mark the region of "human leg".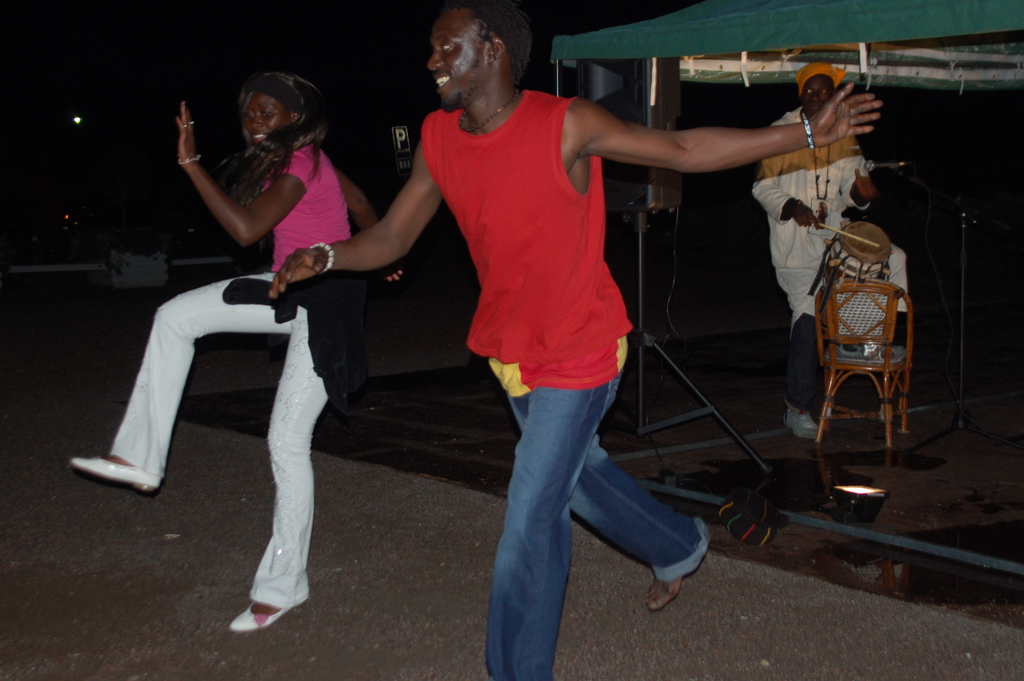
Region: (left=232, top=307, right=344, bottom=629).
